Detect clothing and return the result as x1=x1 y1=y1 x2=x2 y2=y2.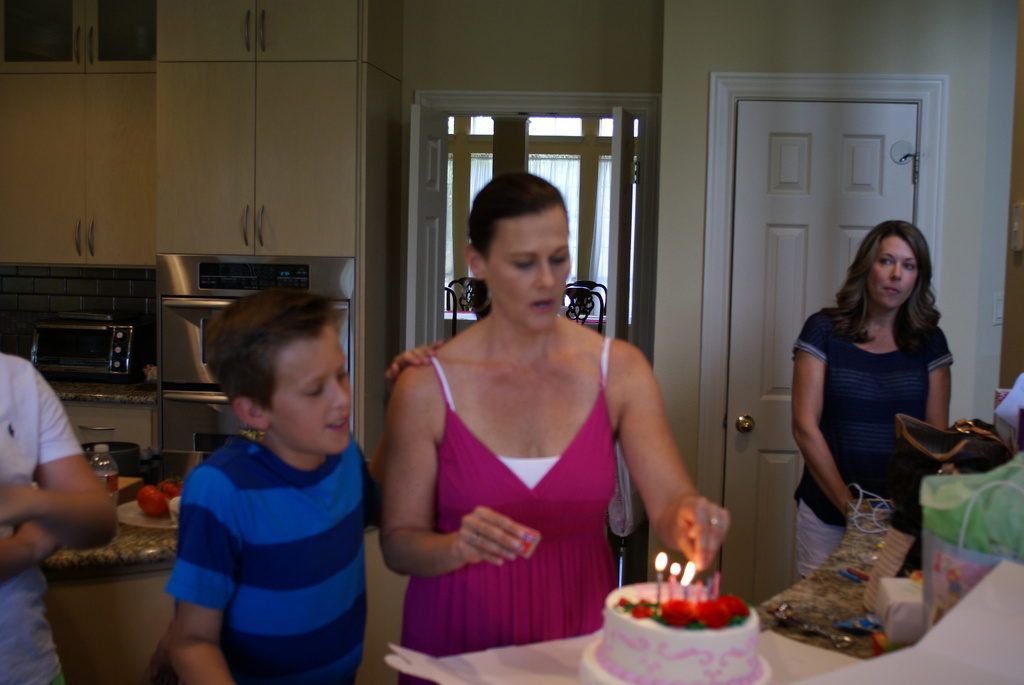
x1=420 y1=294 x2=658 y2=666.
